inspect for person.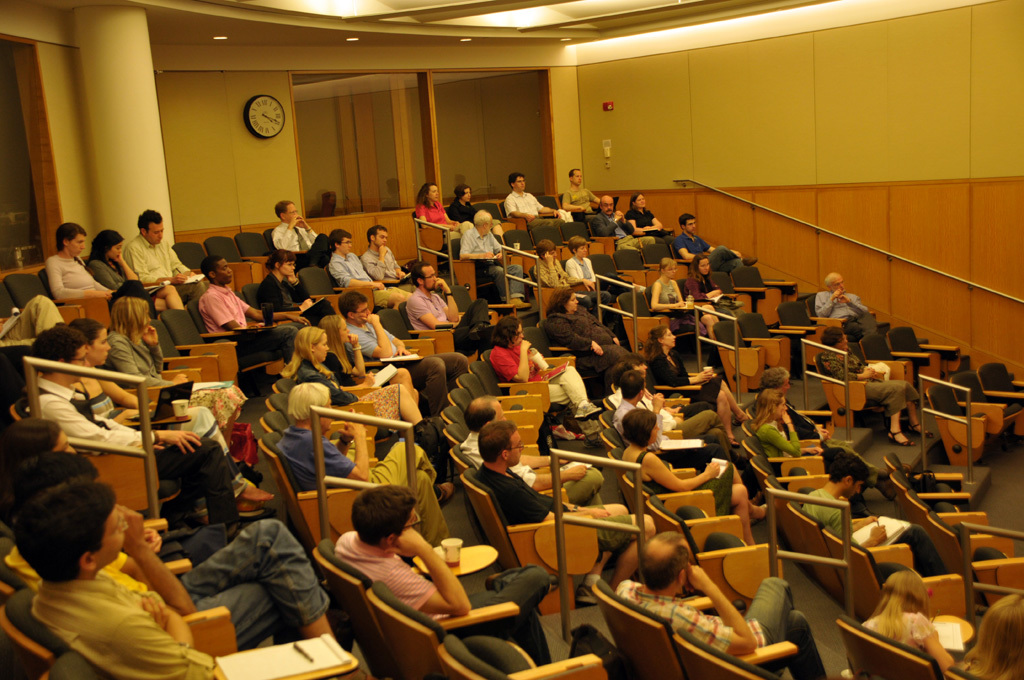
Inspection: [826,324,922,449].
